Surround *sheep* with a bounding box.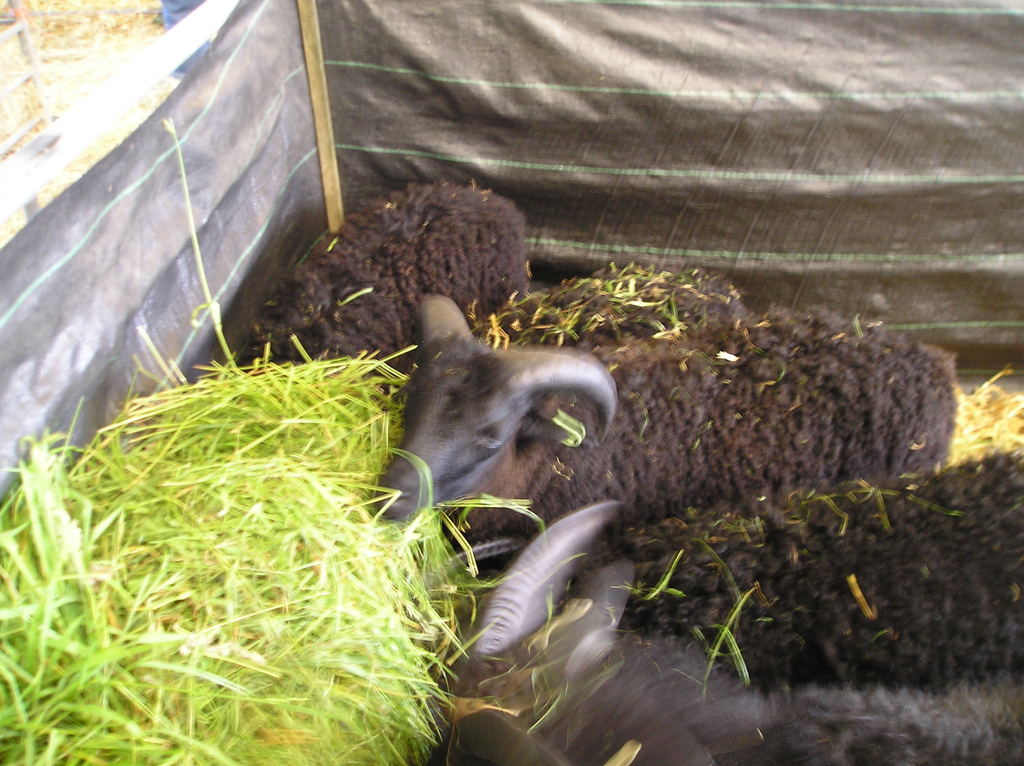
detection(374, 289, 955, 573).
